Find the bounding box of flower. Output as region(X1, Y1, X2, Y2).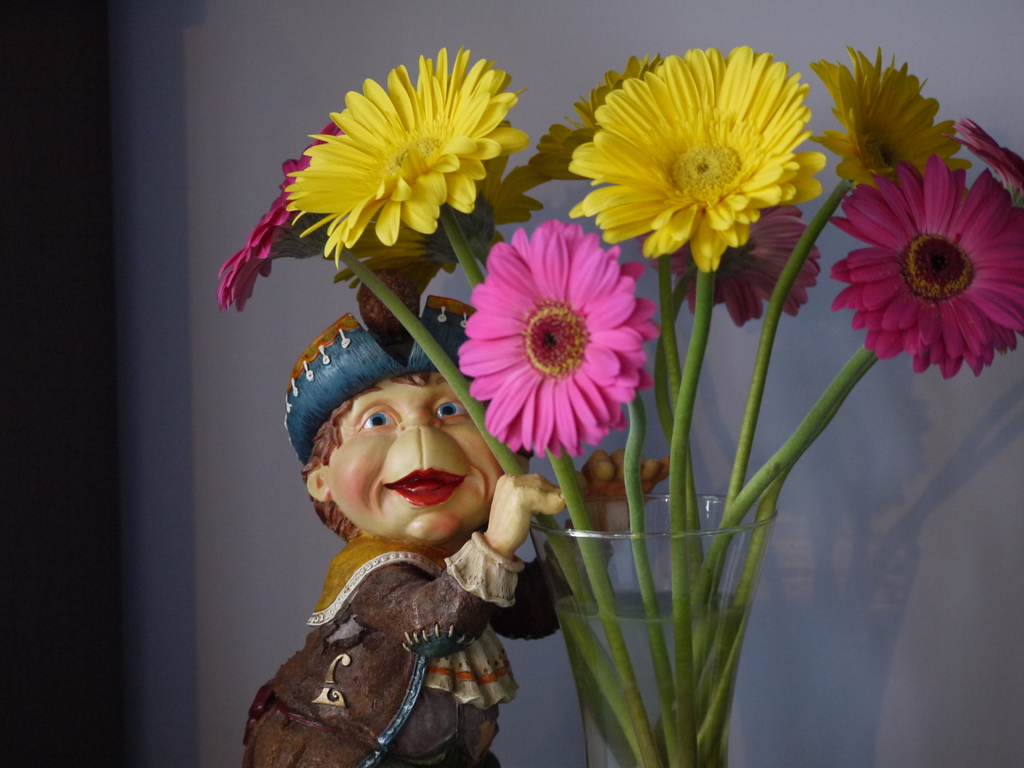
region(452, 213, 660, 462).
